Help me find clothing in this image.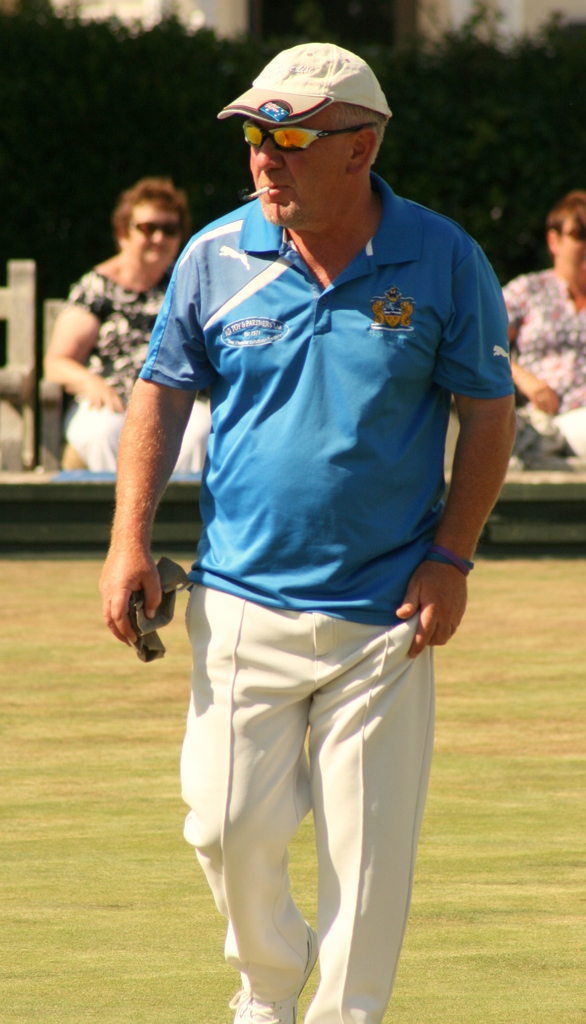
Found it: region(62, 266, 208, 473).
